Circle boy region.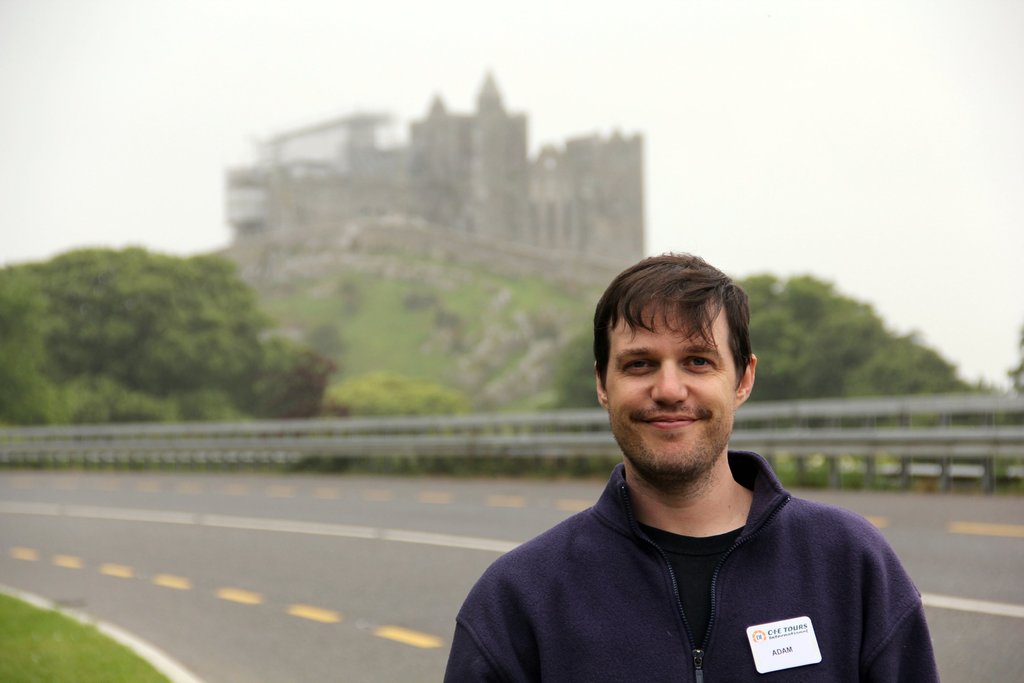
Region: (439,249,944,682).
